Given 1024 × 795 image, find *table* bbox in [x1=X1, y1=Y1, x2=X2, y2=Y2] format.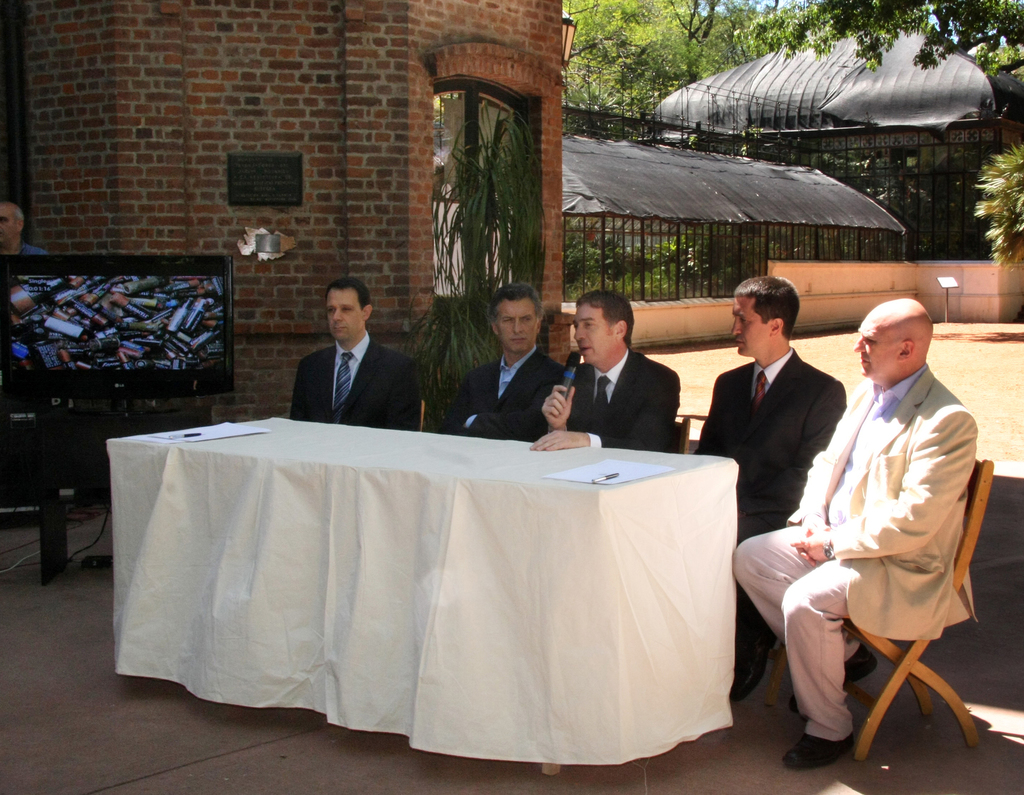
[x1=109, y1=411, x2=748, y2=790].
